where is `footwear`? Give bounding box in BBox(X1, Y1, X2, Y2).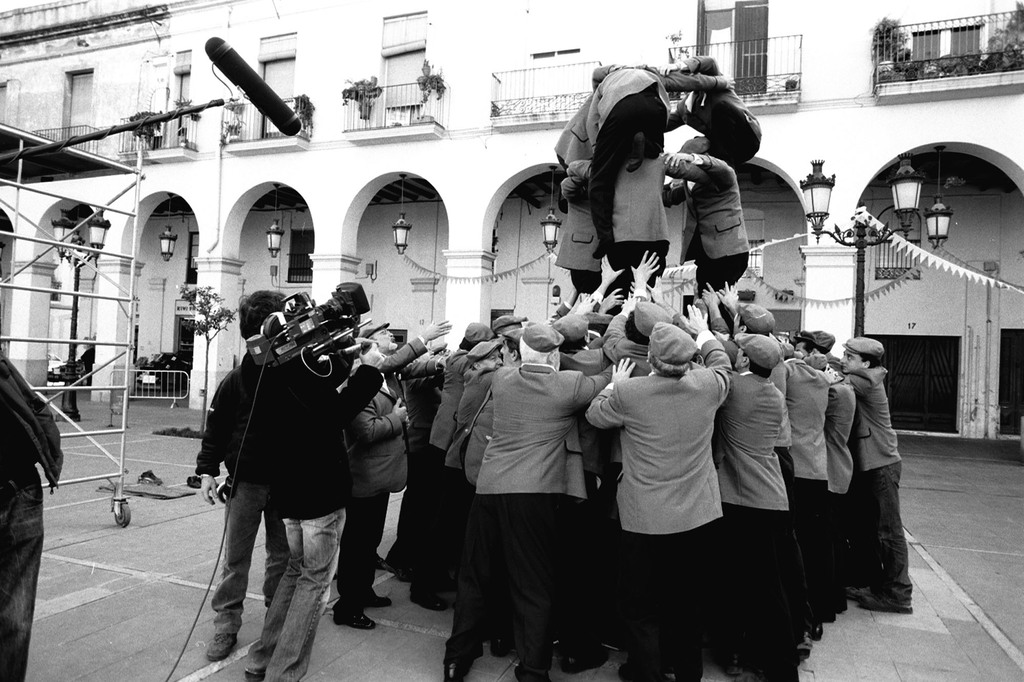
BBox(515, 660, 555, 681).
